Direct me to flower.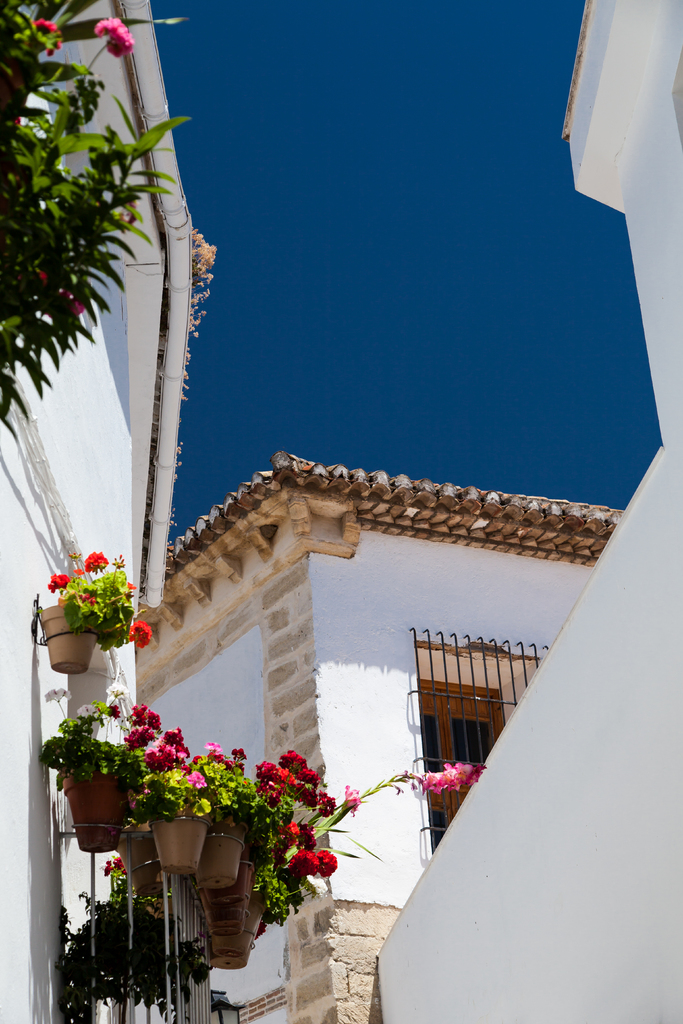
Direction: pyautogui.locateOnScreen(83, 548, 106, 573).
